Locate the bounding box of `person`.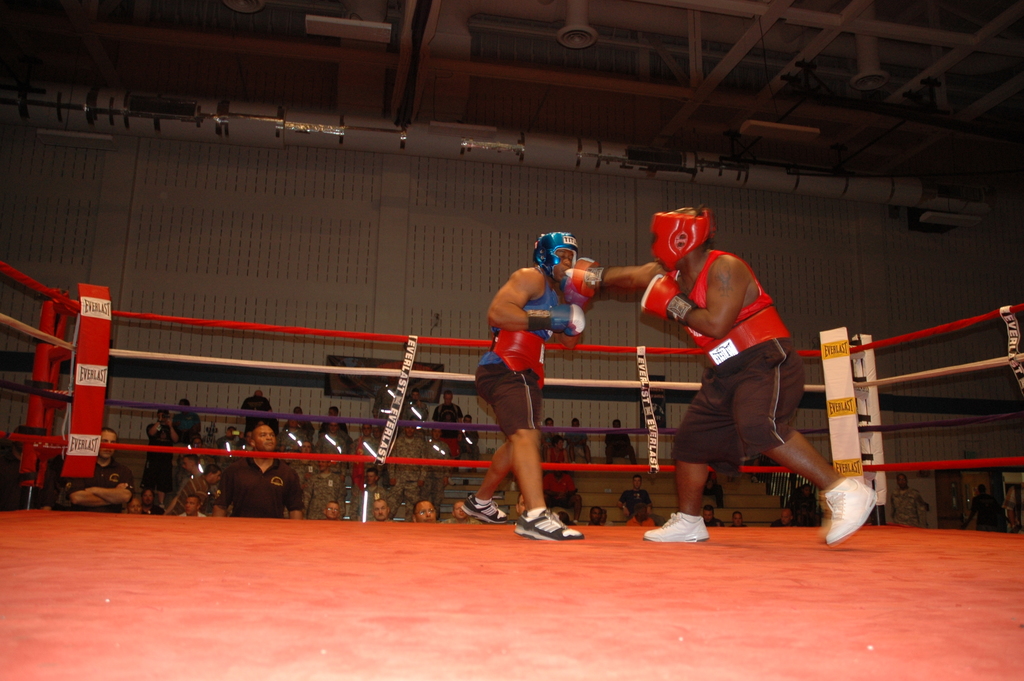
Bounding box: detection(405, 387, 428, 429).
